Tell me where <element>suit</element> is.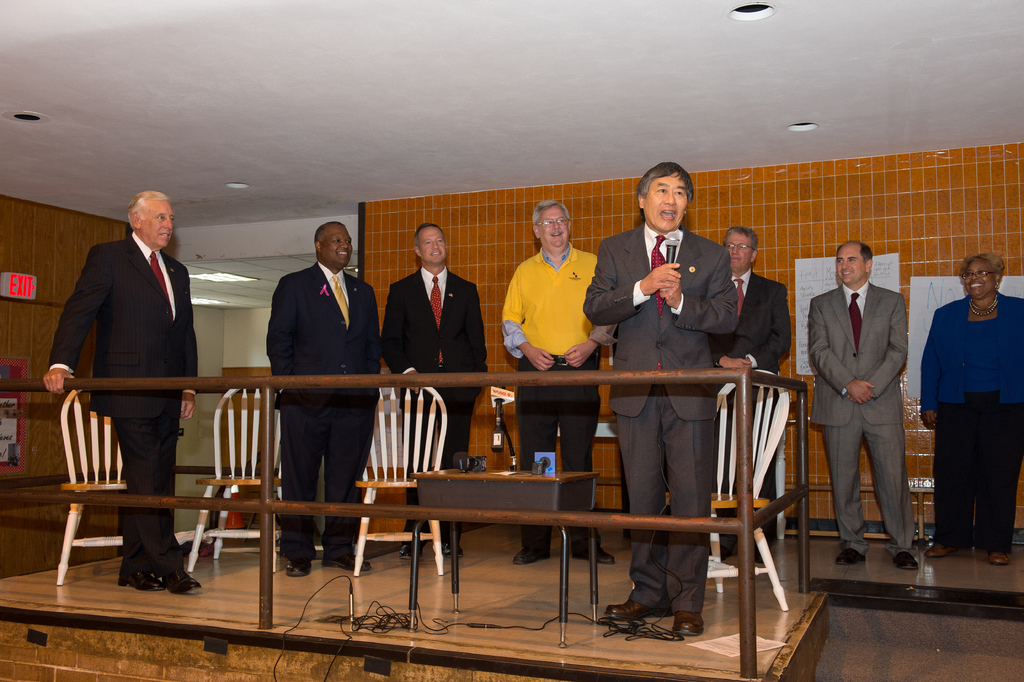
<element>suit</element> is at left=589, top=228, right=737, bottom=610.
